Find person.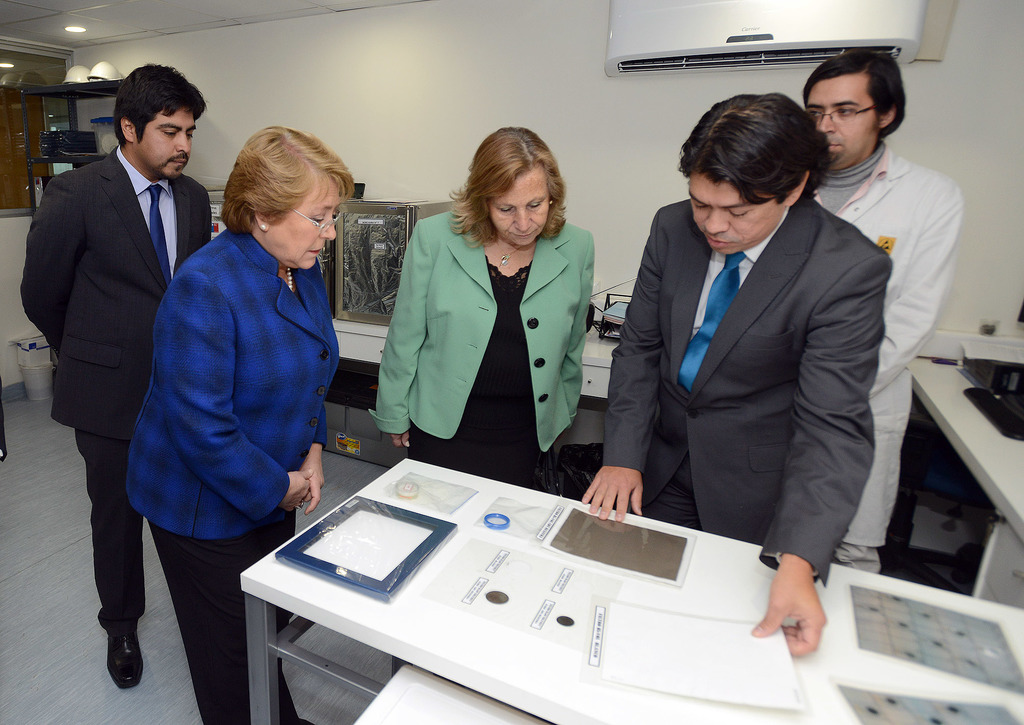
[18, 58, 214, 689].
